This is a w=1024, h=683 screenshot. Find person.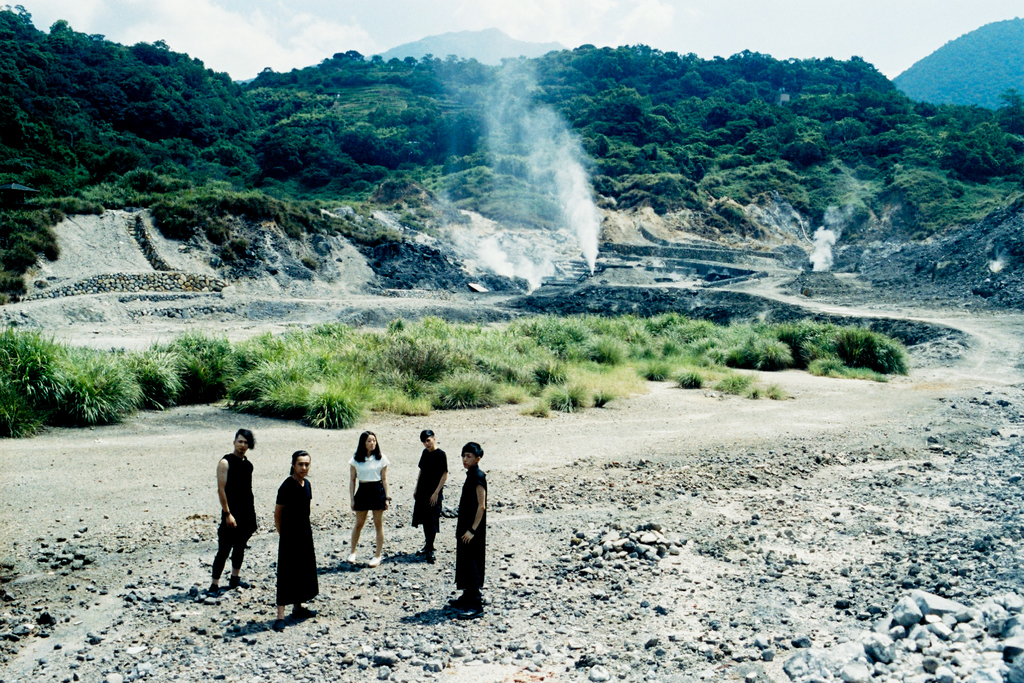
Bounding box: {"x1": 205, "y1": 422, "x2": 257, "y2": 591}.
